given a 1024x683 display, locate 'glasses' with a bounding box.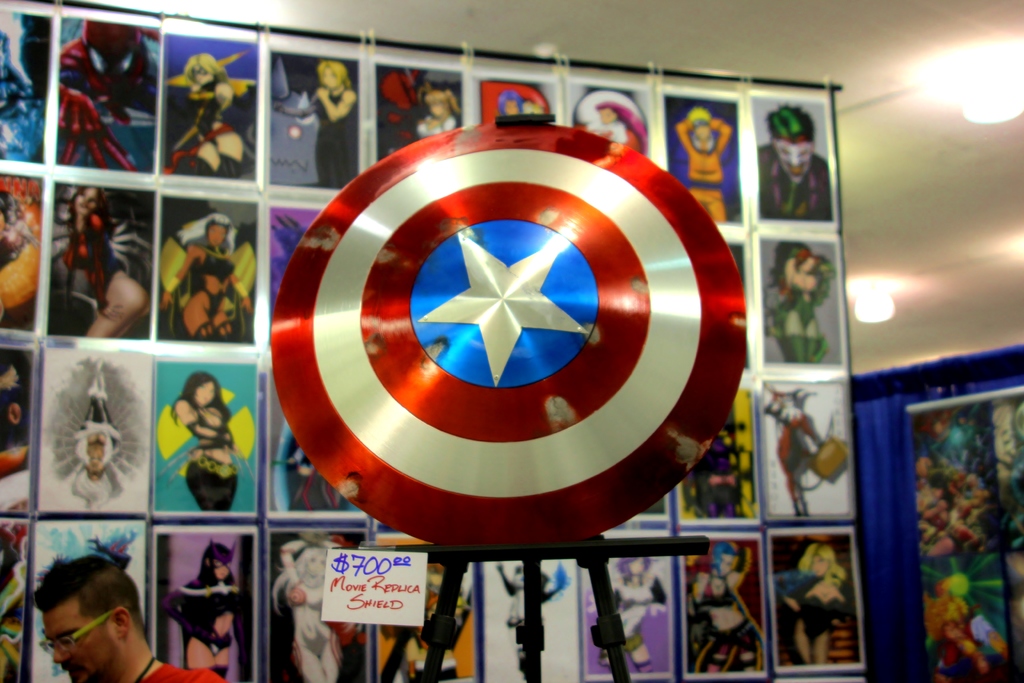
Located: <region>35, 601, 130, 654</region>.
